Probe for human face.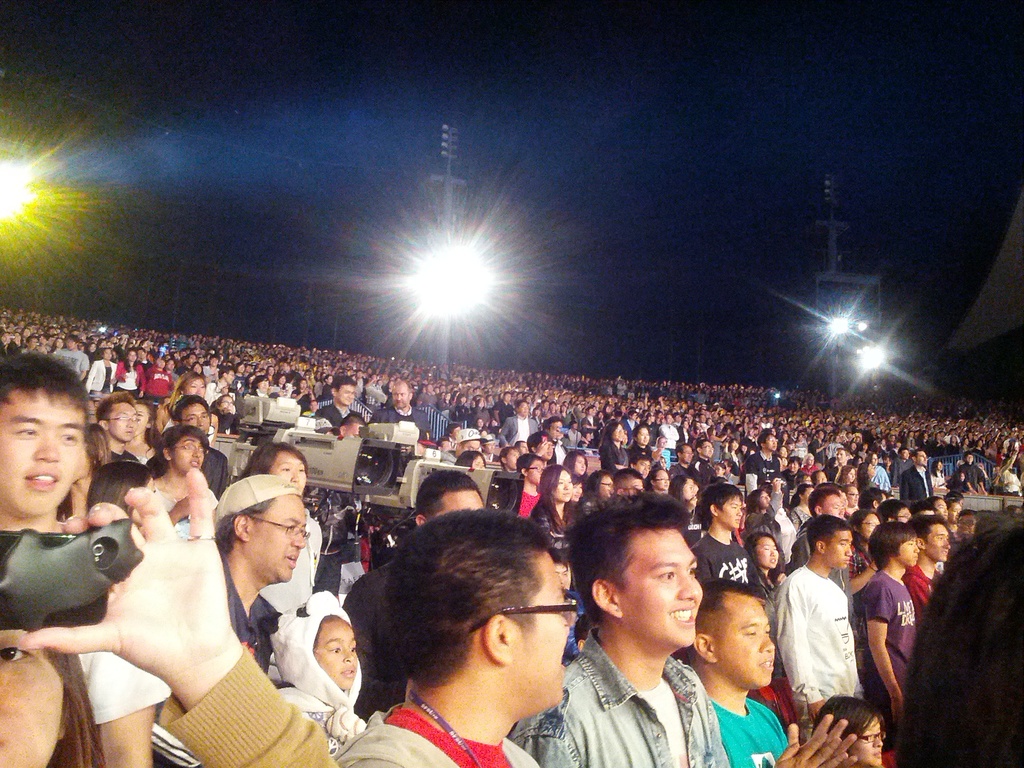
Probe result: <box>166,360,175,371</box>.
